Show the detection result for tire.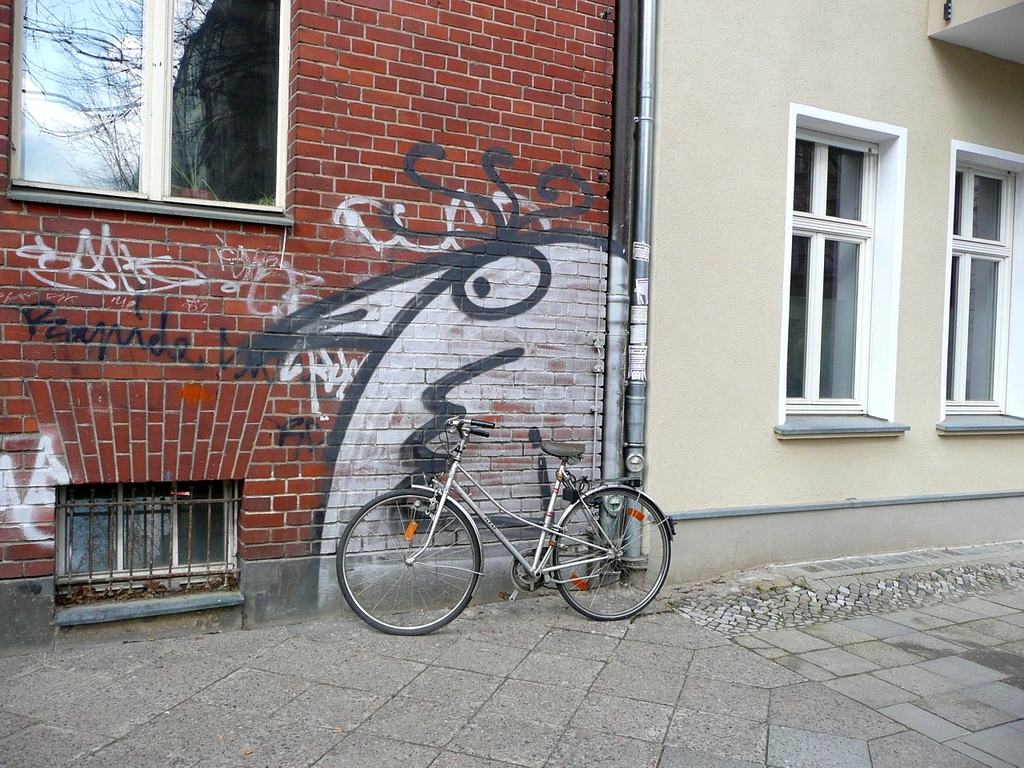
[x1=552, y1=482, x2=653, y2=615].
